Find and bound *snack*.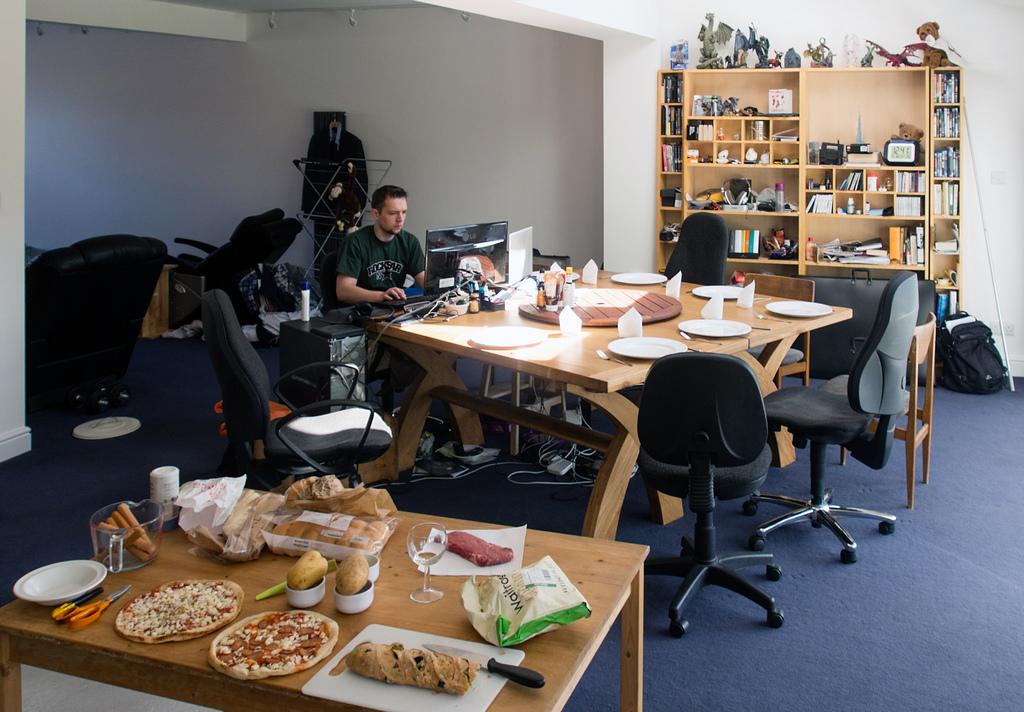
Bound: select_region(209, 611, 339, 676).
